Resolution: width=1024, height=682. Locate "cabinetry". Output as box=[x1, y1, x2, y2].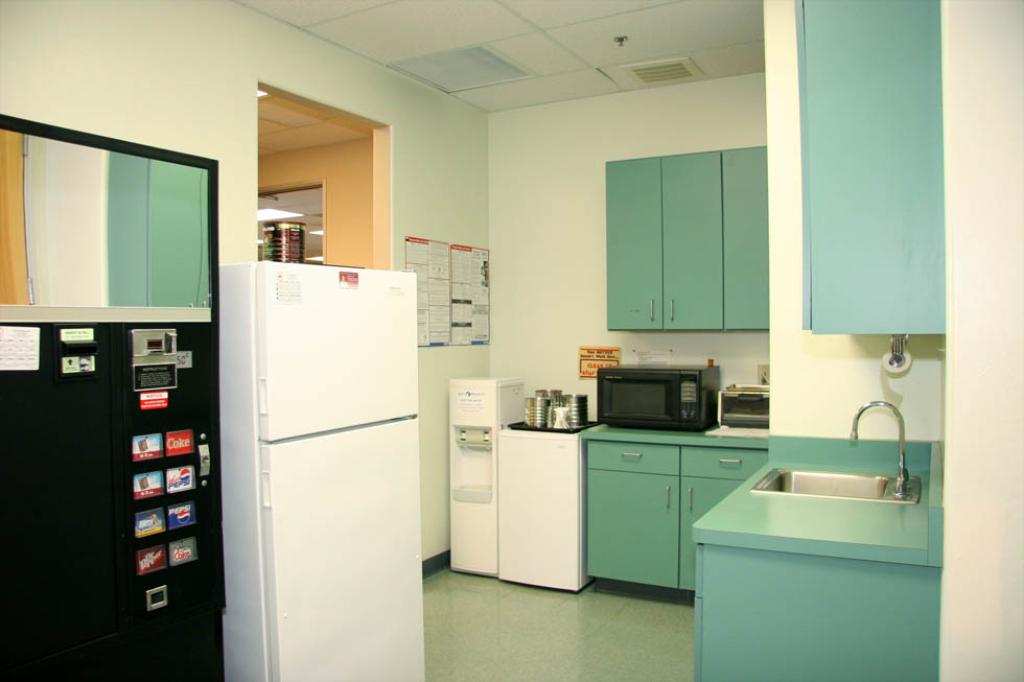
box=[584, 421, 777, 604].
